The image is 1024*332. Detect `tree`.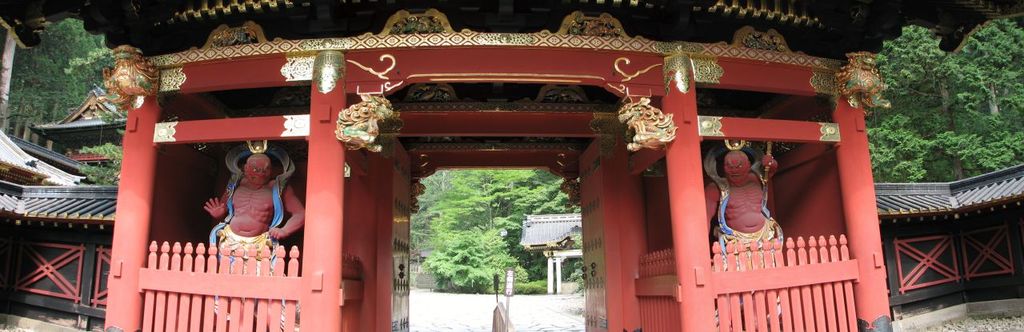
Detection: pyautogui.locateOnScreen(420, 166, 568, 306).
